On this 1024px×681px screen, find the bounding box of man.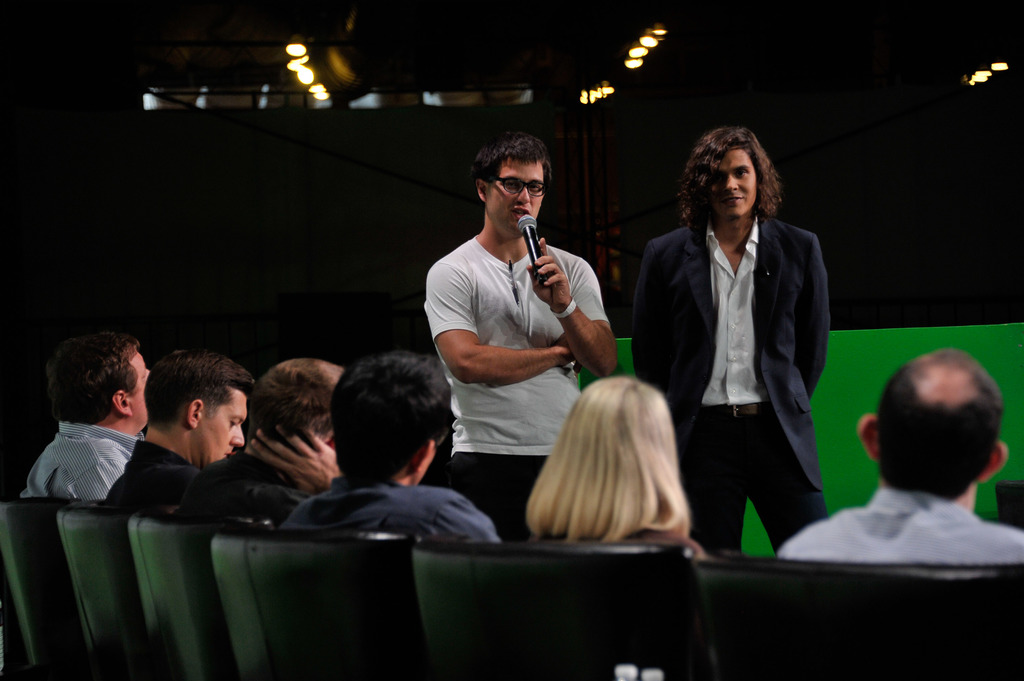
Bounding box: pyautogui.locateOnScreen(177, 358, 346, 529).
